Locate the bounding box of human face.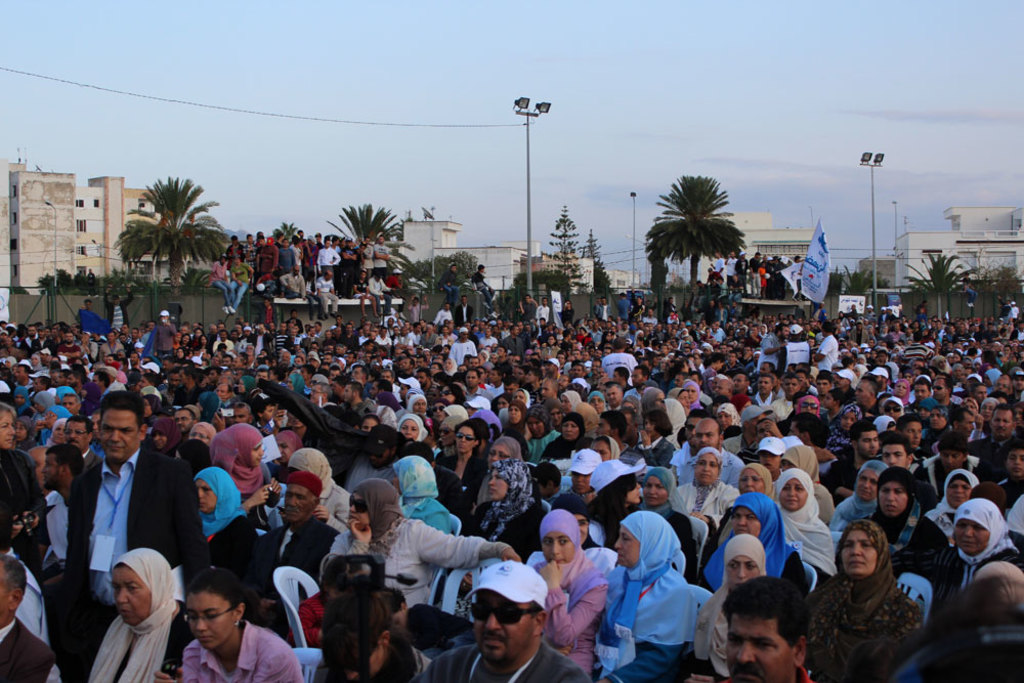
Bounding box: l=959, t=411, r=975, b=436.
